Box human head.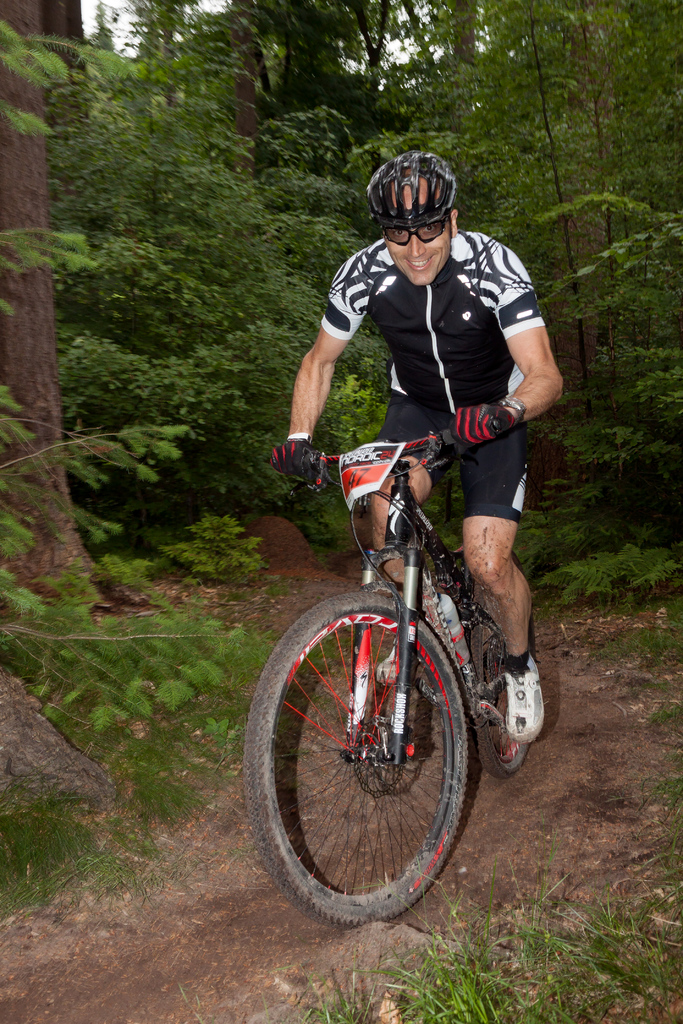
rect(375, 150, 475, 280).
